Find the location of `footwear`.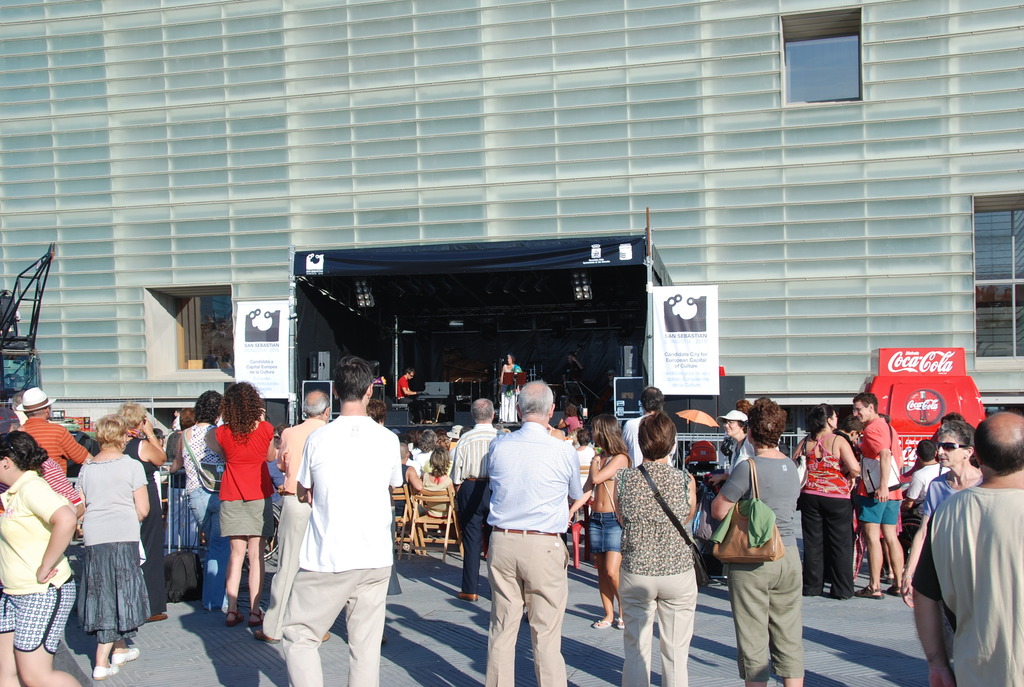
Location: l=593, t=620, r=614, b=631.
